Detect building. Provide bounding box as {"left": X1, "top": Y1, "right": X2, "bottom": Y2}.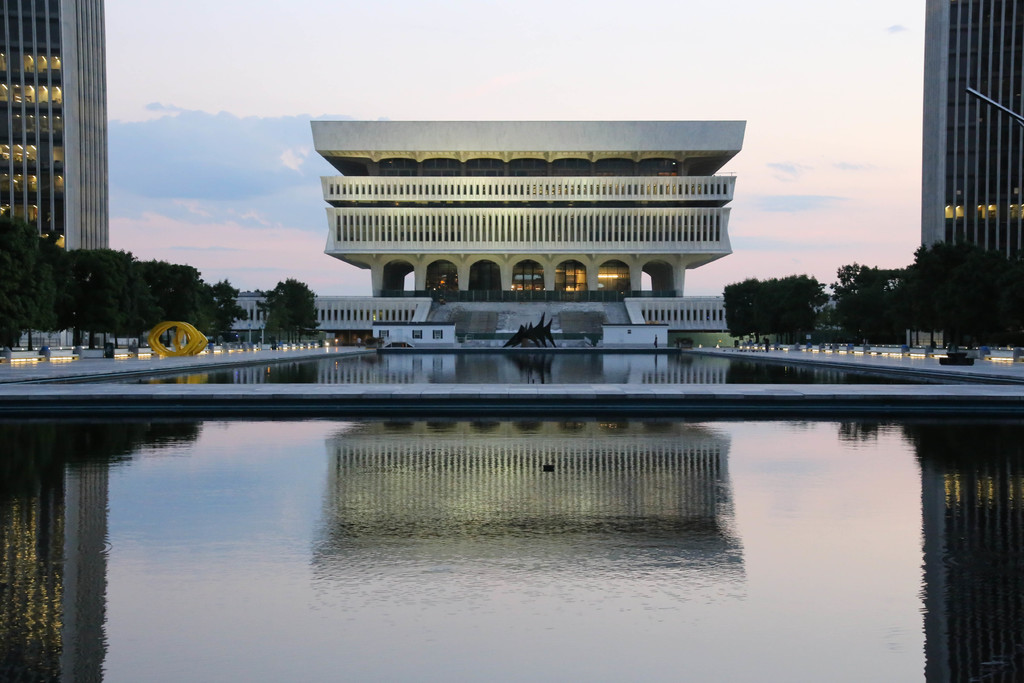
{"left": 920, "top": 0, "right": 1023, "bottom": 352}.
